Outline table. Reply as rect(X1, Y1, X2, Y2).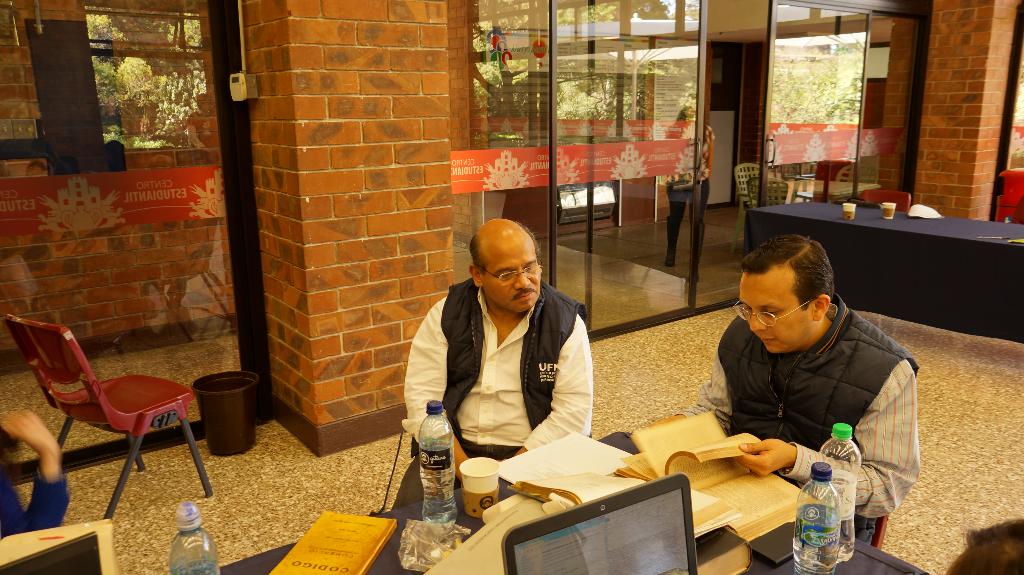
rect(200, 420, 931, 574).
